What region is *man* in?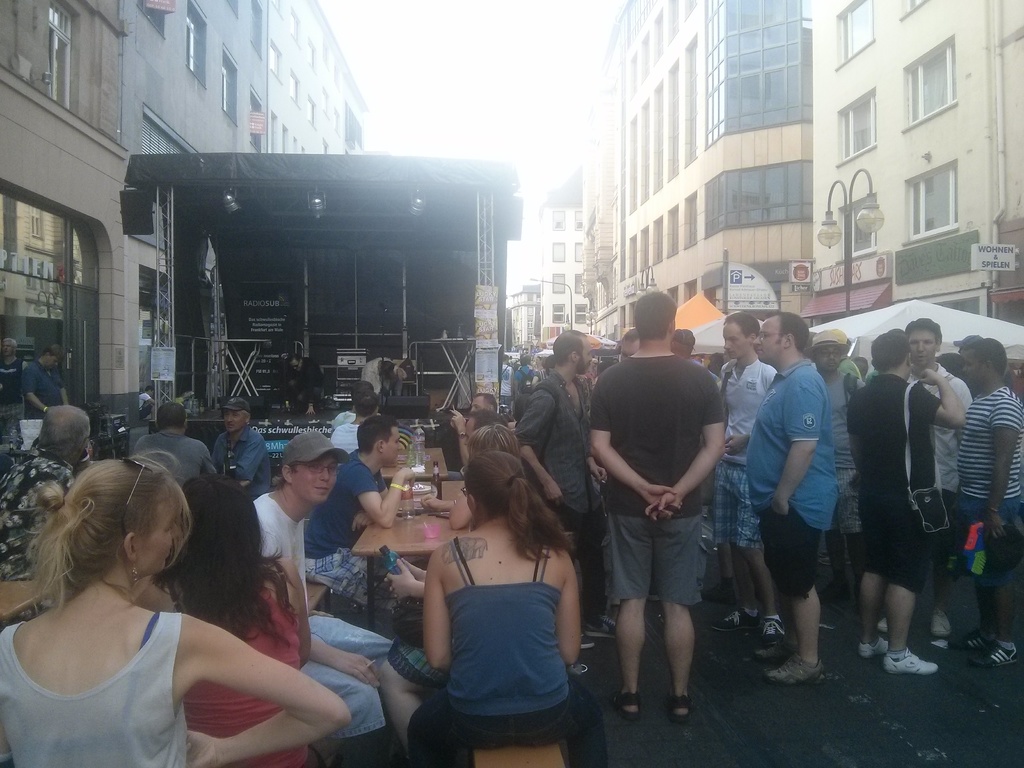
pyautogui.locateOnScreen(283, 352, 327, 419).
